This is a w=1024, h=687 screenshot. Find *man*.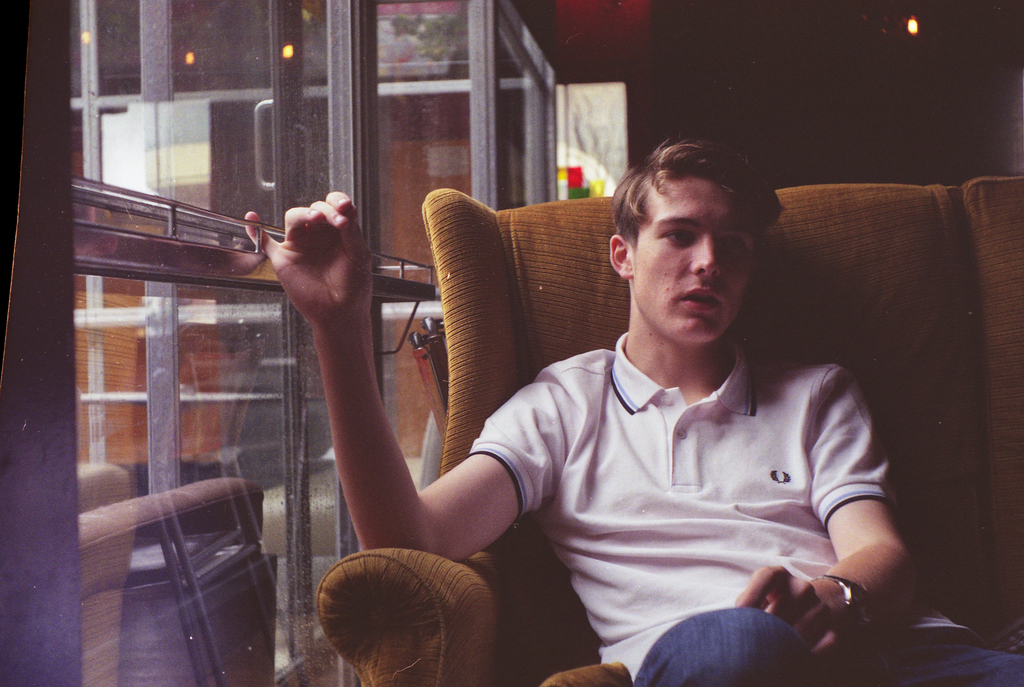
Bounding box: {"x1": 300, "y1": 131, "x2": 964, "y2": 681}.
